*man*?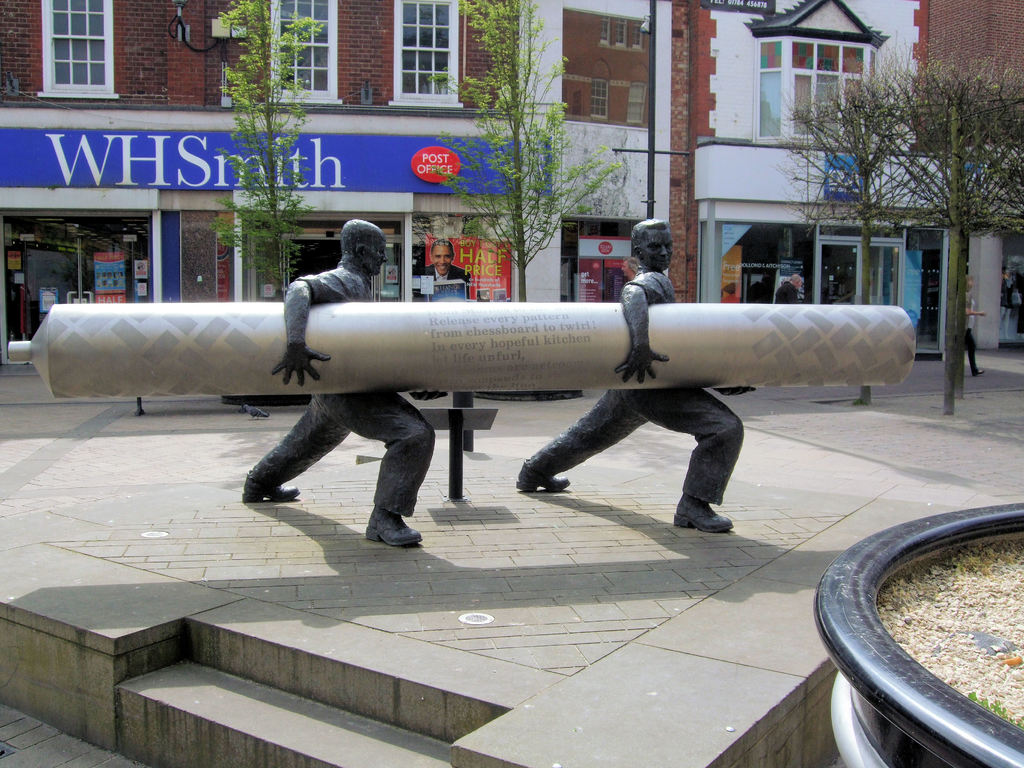
513, 215, 742, 534
